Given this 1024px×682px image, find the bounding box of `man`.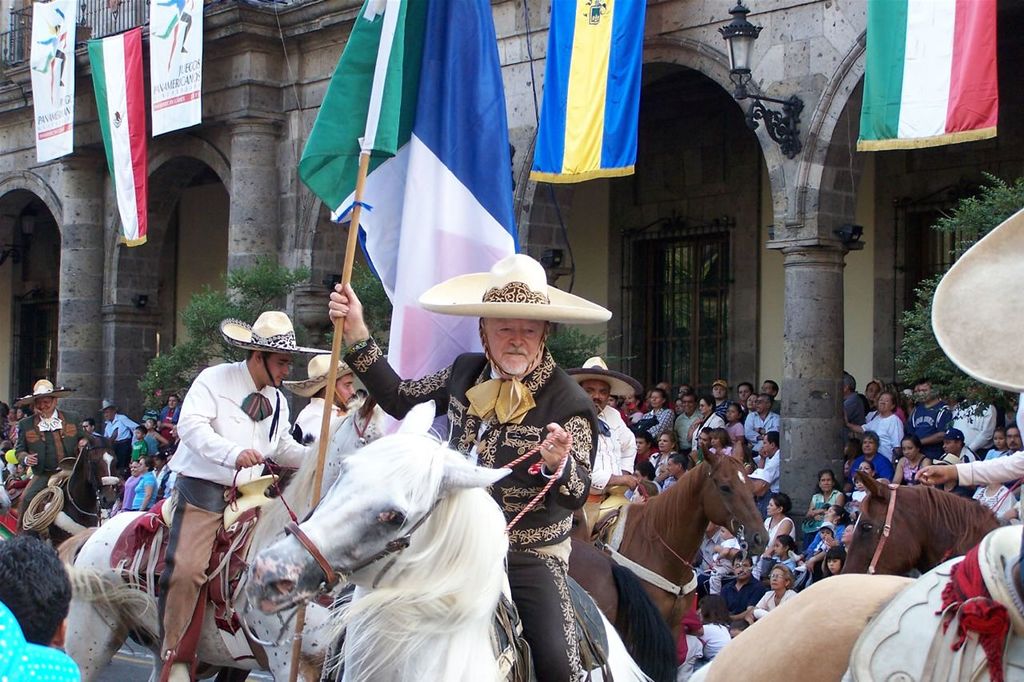
742, 393, 784, 458.
